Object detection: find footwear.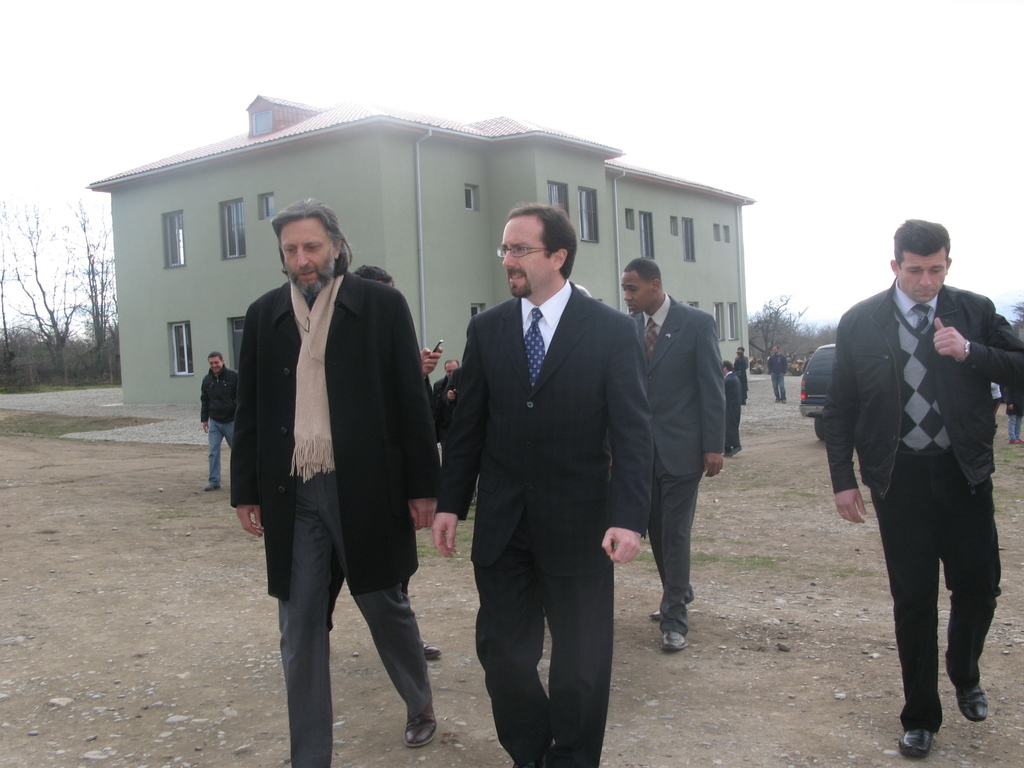
897/712/939/762.
